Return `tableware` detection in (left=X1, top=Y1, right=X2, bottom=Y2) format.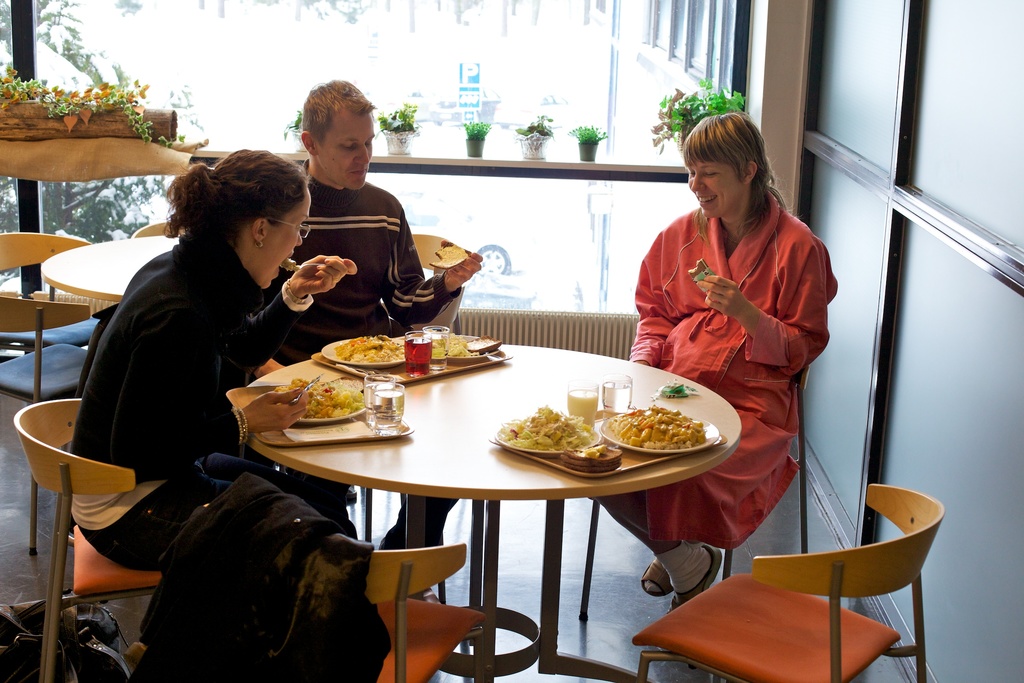
(left=563, top=375, right=598, bottom=418).
